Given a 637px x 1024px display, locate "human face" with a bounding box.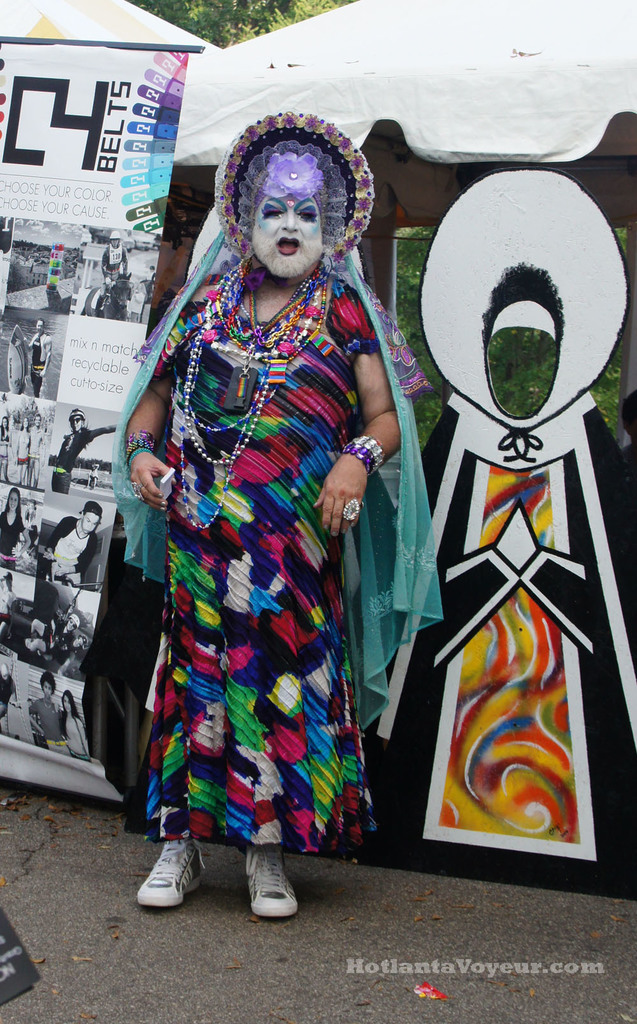
Located: [250, 193, 321, 278].
